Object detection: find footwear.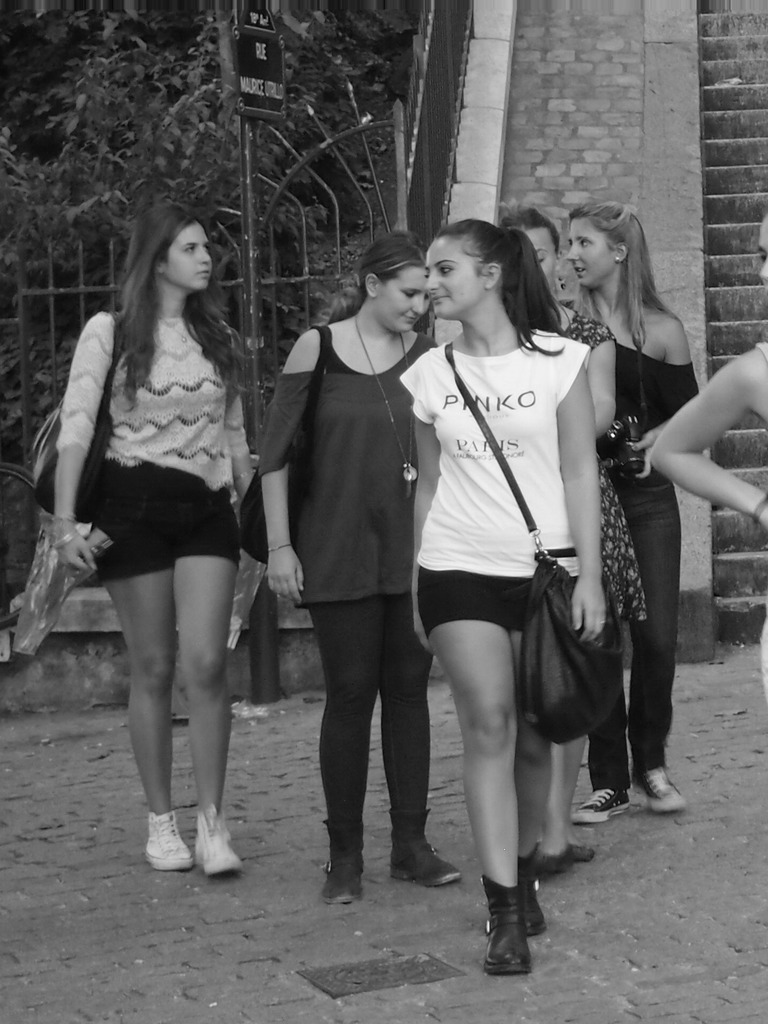
Rect(545, 841, 594, 872).
